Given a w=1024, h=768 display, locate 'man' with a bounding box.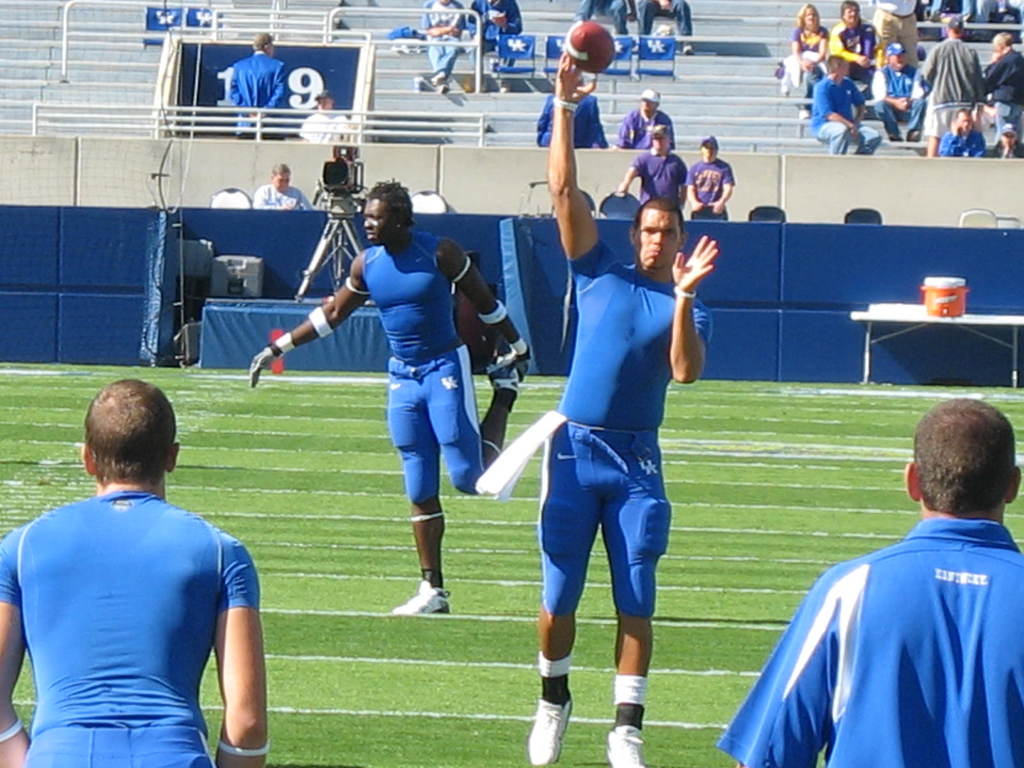
Located: <region>429, 0, 468, 95</region>.
